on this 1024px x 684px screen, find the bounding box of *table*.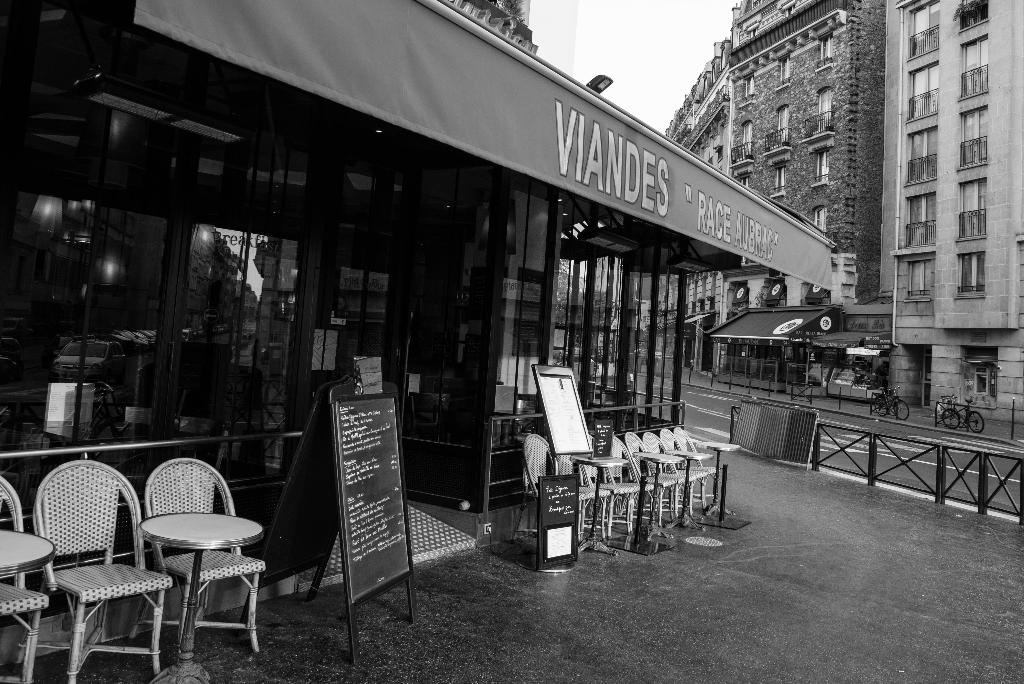
Bounding box: [left=0, top=523, right=56, bottom=578].
